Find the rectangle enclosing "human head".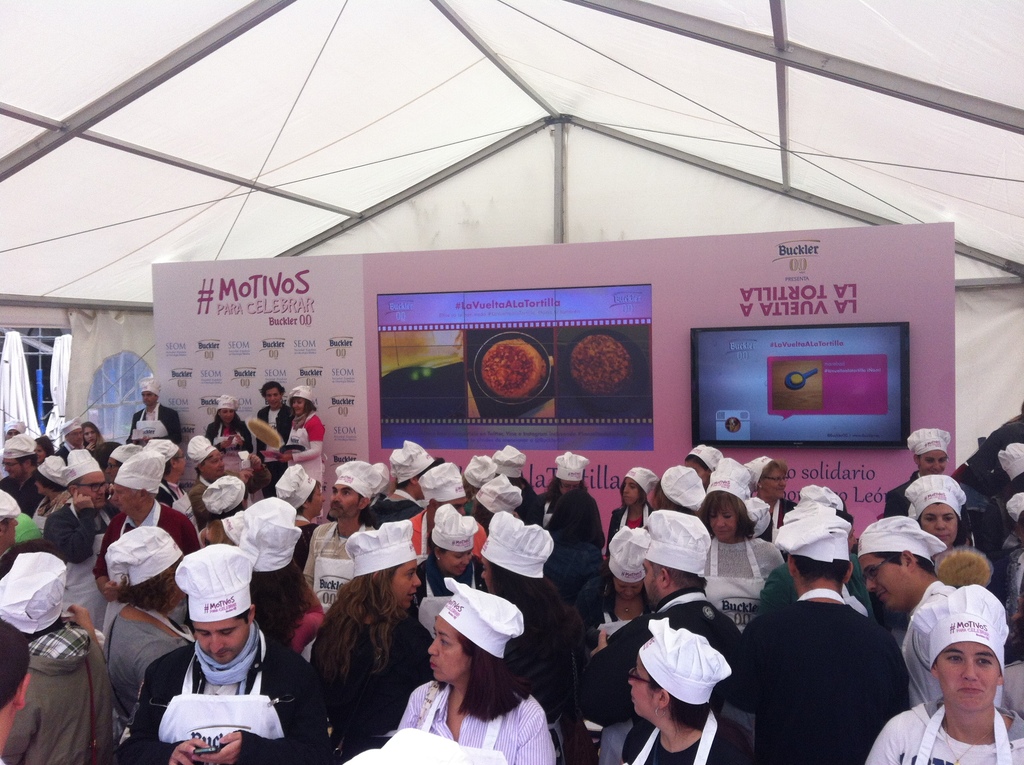
(x1=858, y1=519, x2=943, y2=616).
